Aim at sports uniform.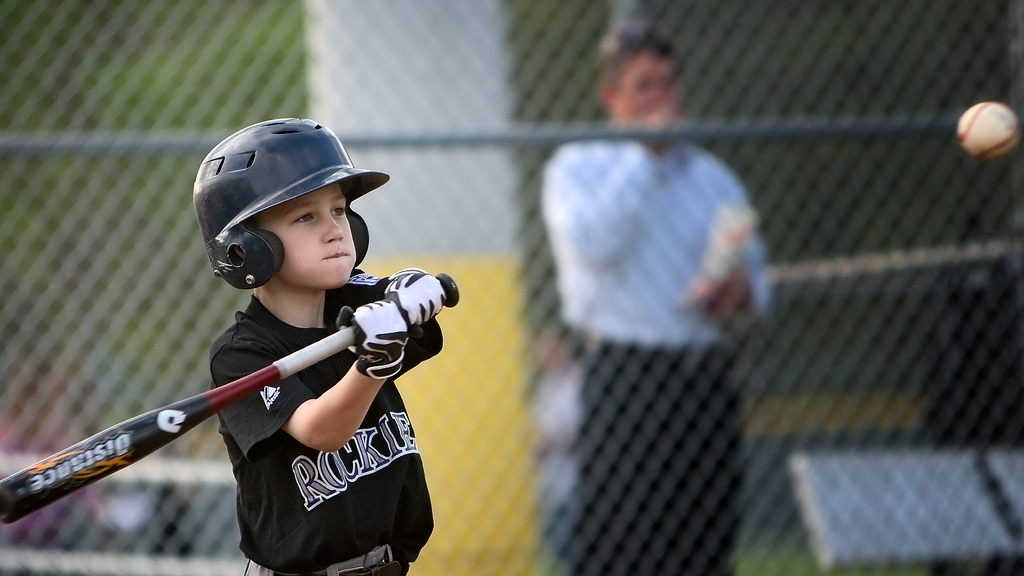
Aimed at left=193, top=117, right=447, bottom=575.
